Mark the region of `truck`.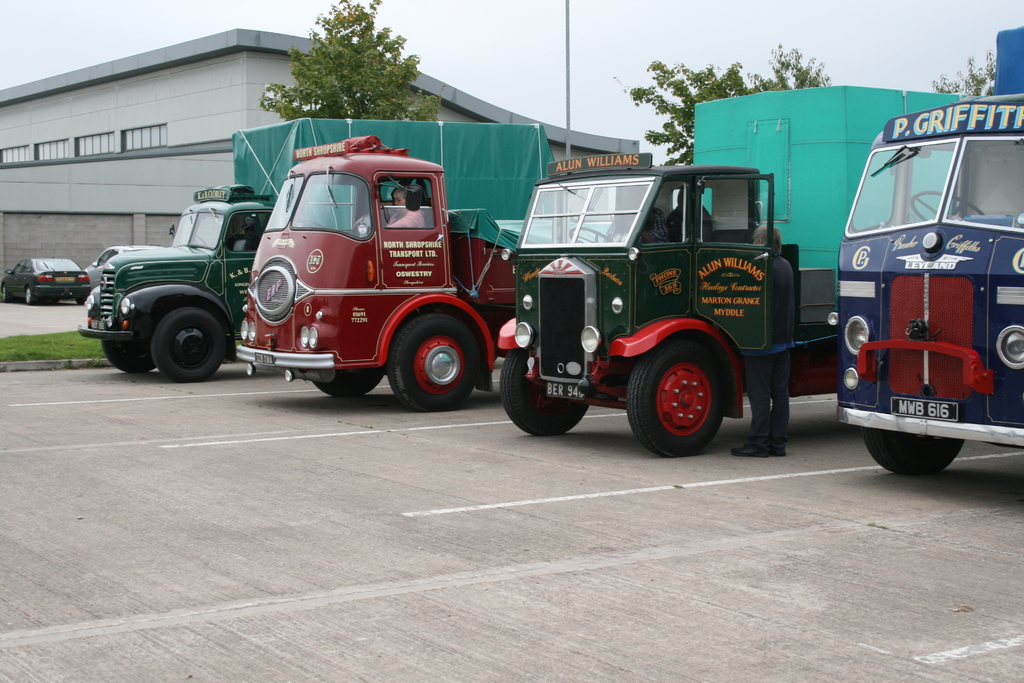
Region: bbox=[830, 92, 1023, 509].
